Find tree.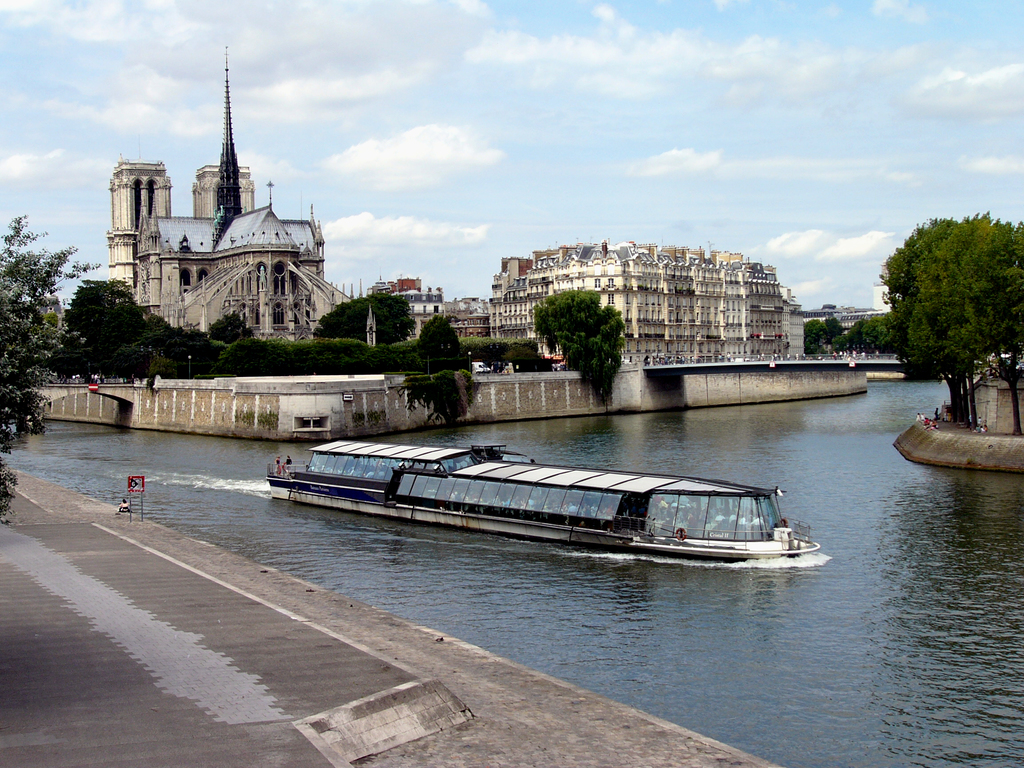
{"x1": 879, "y1": 200, "x2": 1023, "y2": 437}.
